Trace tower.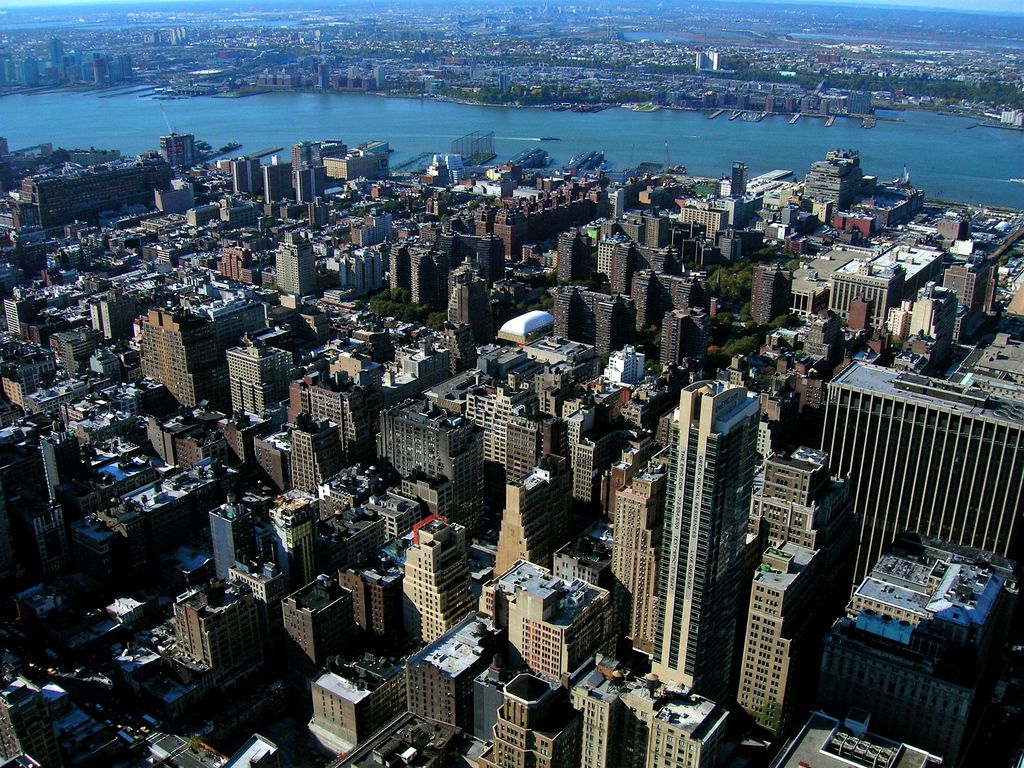
Traced to Rect(275, 237, 317, 300).
